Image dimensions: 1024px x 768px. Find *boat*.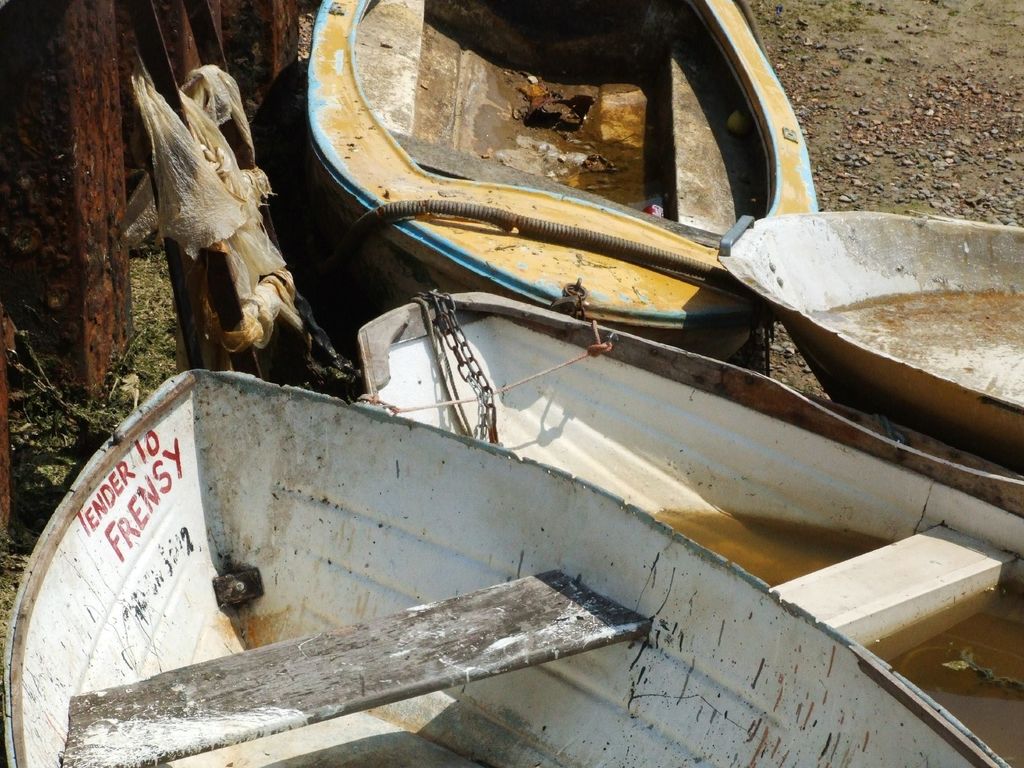
[left=301, top=0, right=821, bottom=356].
